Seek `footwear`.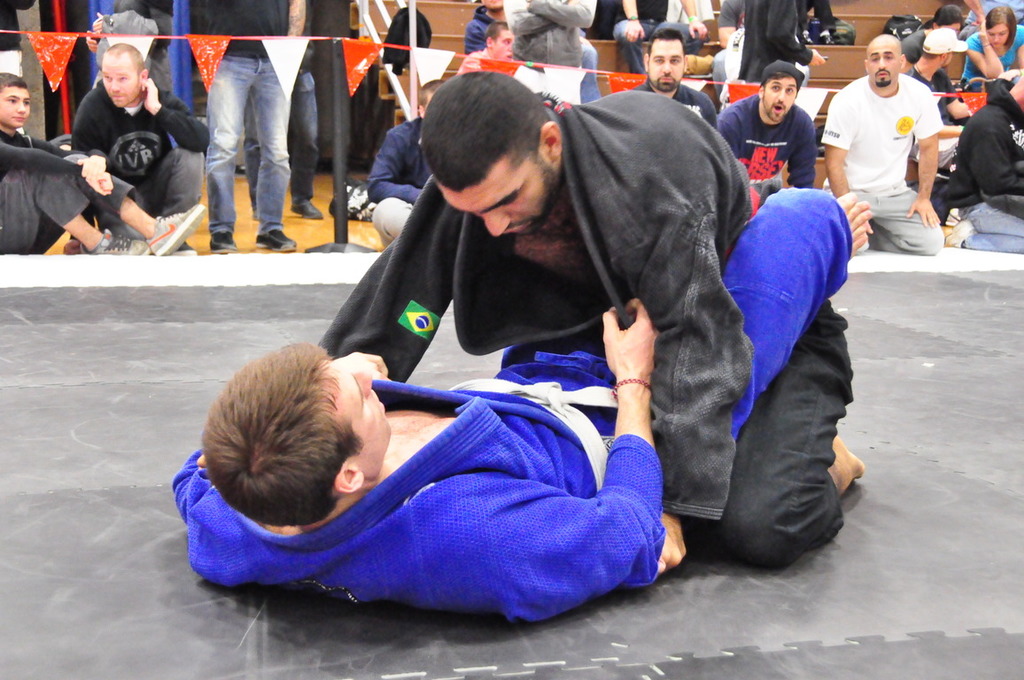
{"left": 174, "top": 238, "right": 200, "bottom": 255}.
